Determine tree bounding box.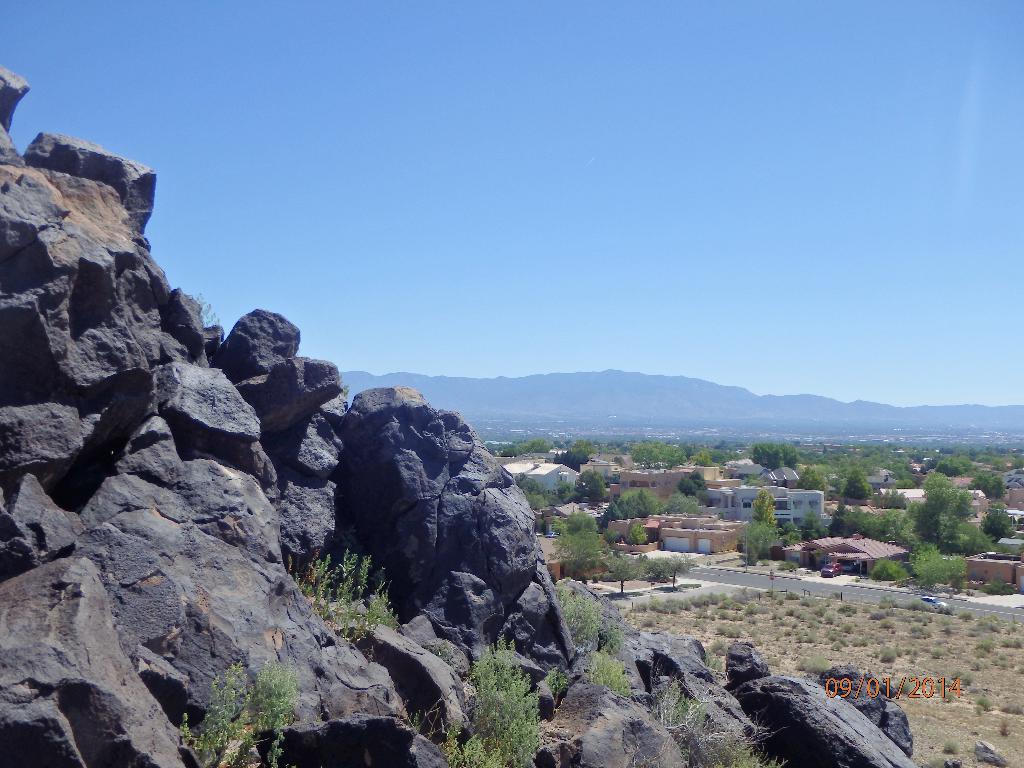
Determined: [559,441,591,470].
